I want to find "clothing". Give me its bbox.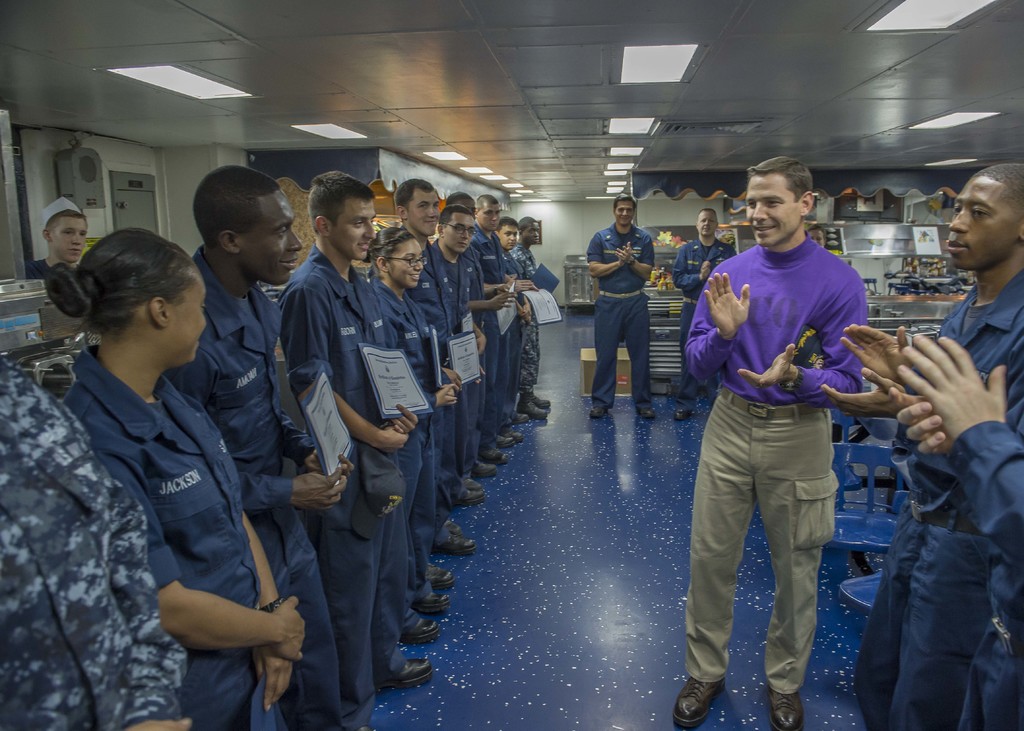
crop(684, 229, 867, 695).
